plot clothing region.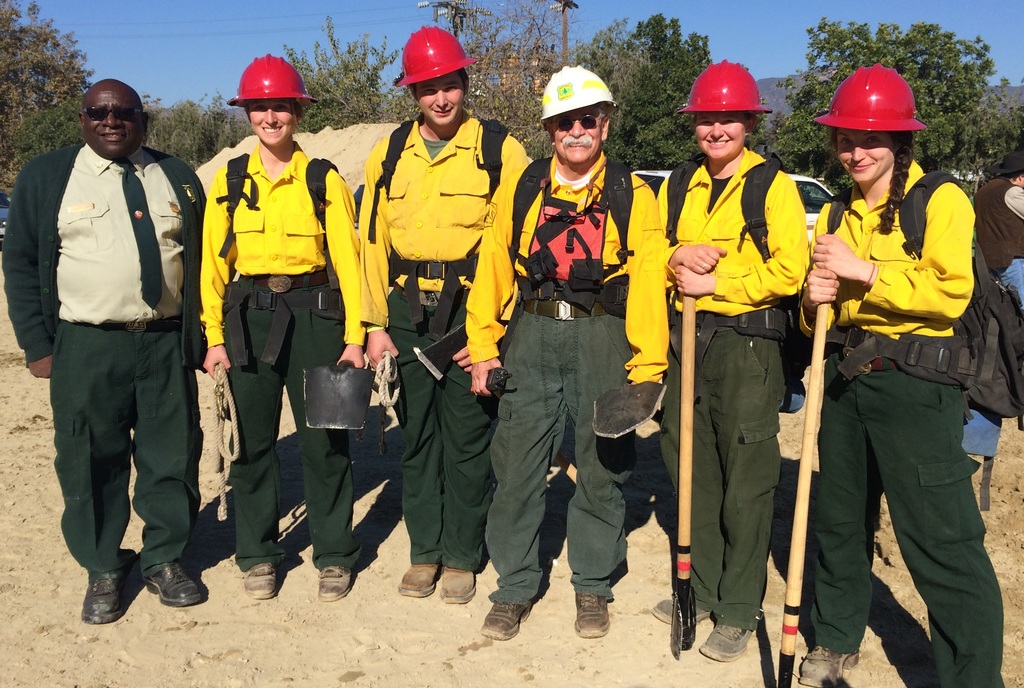
Plotted at 29:61:216:602.
